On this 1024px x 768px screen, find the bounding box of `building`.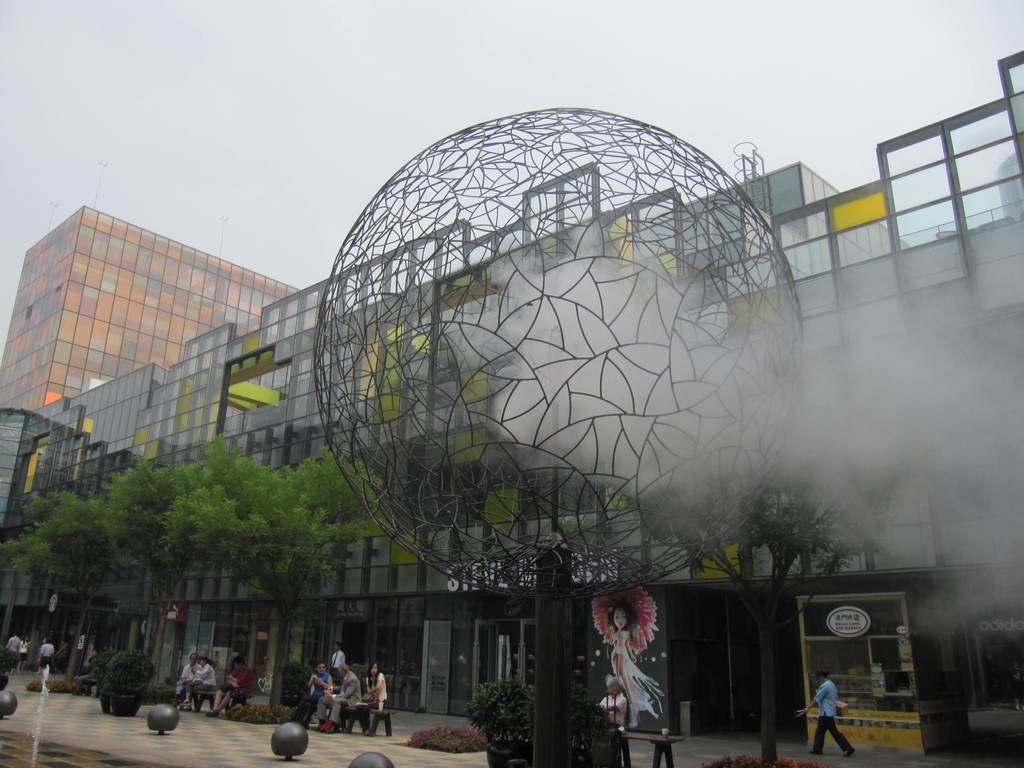
Bounding box: 0, 53, 1023, 757.
